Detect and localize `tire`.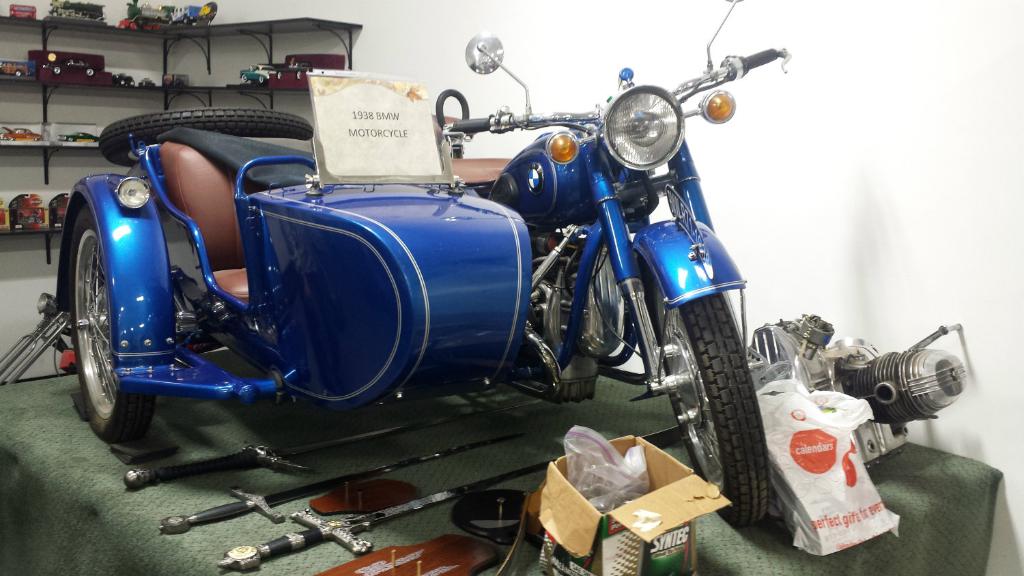
Localized at {"x1": 94, "y1": 104, "x2": 315, "y2": 170}.
